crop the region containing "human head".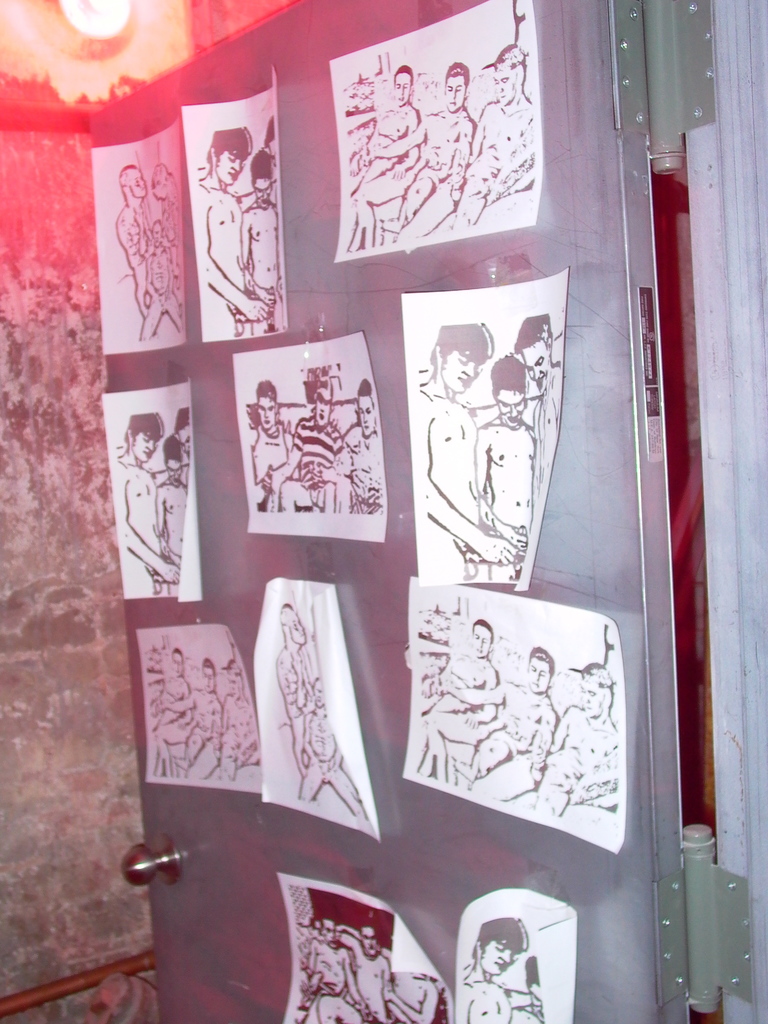
Crop region: box=[151, 163, 177, 200].
